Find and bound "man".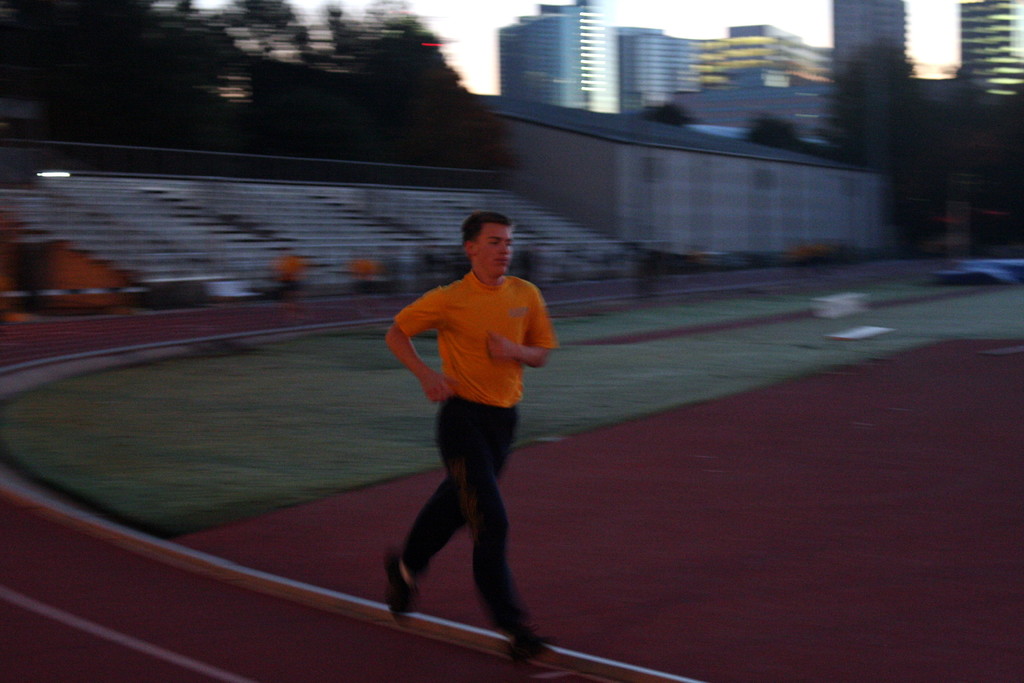
Bound: box(371, 205, 571, 628).
